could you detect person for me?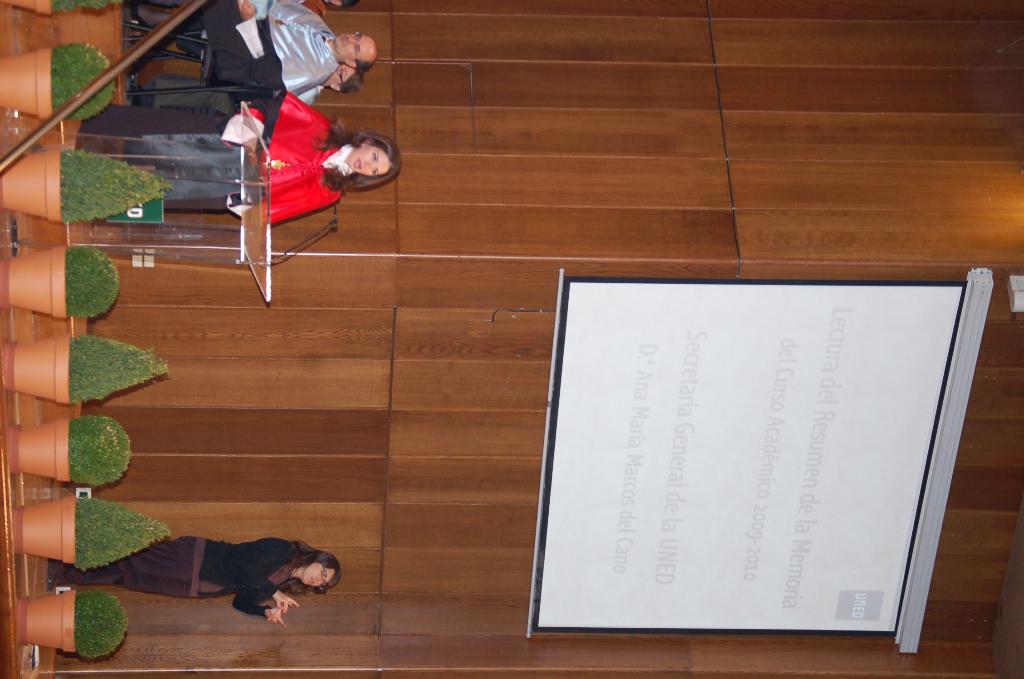
Detection result: detection(127, 60, 367, 101).
